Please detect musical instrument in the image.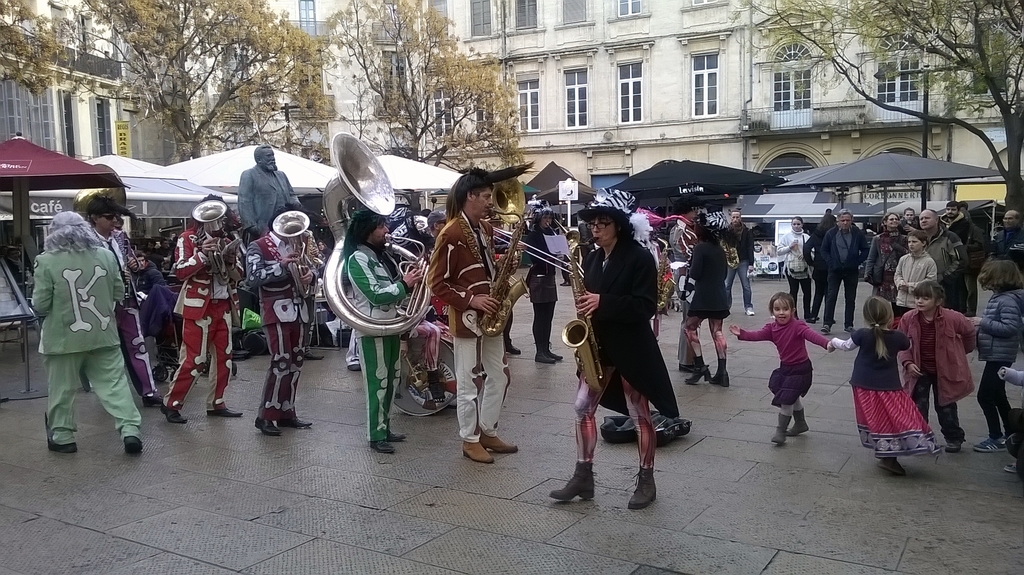
left=322, top=131, right=433, bottom=338.
